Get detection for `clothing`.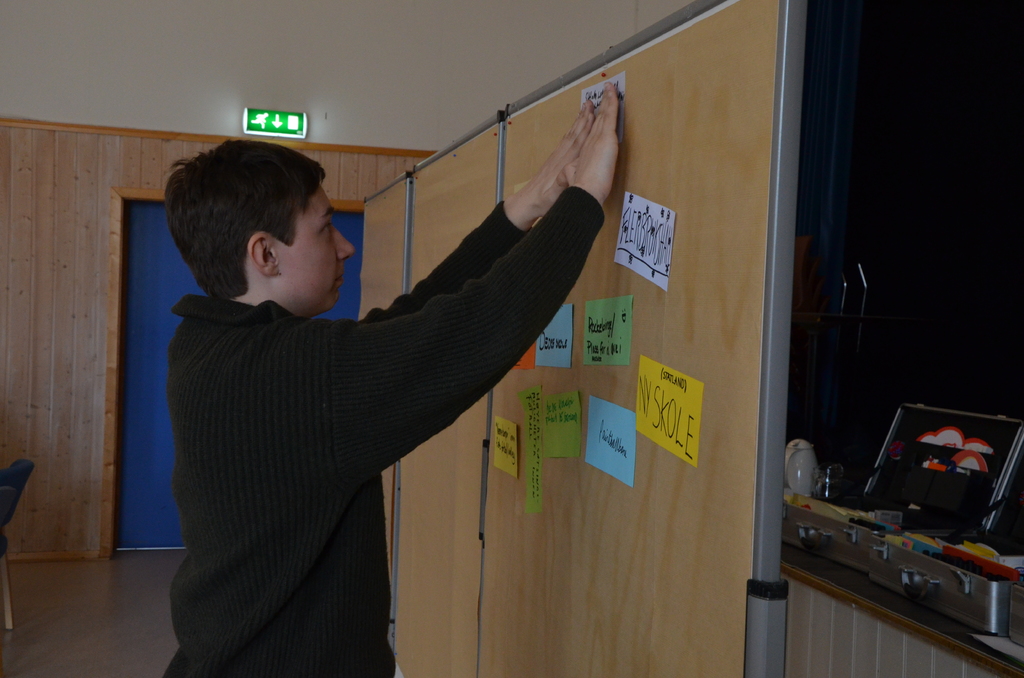
Detection: x1=168, y1=193, x2=601, y2=677.
